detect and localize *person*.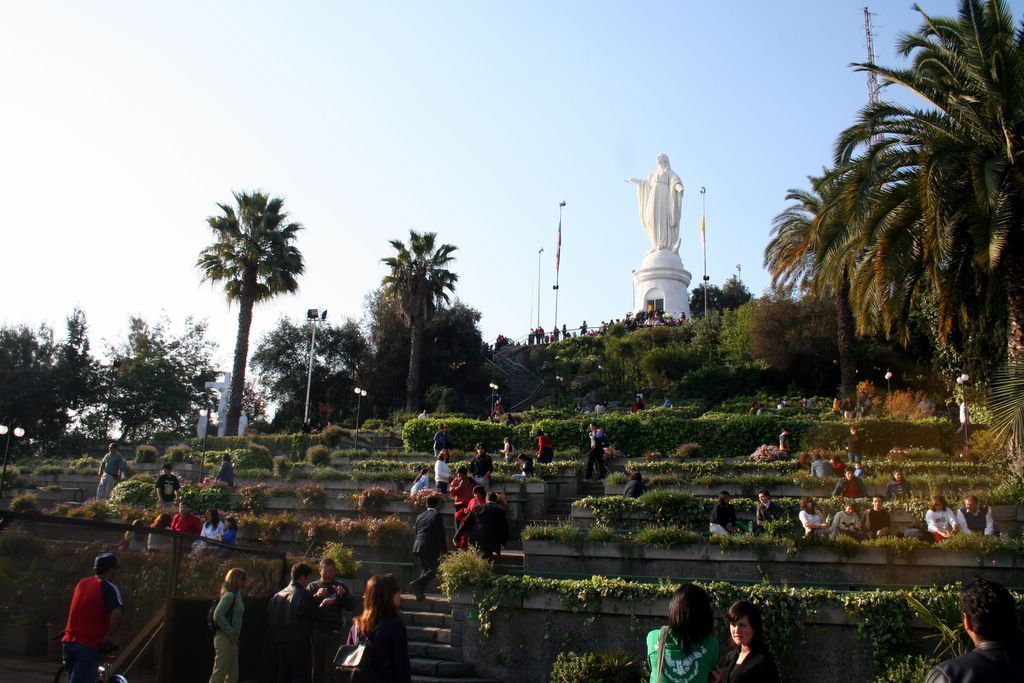
Localized at 840:424:863:459.
